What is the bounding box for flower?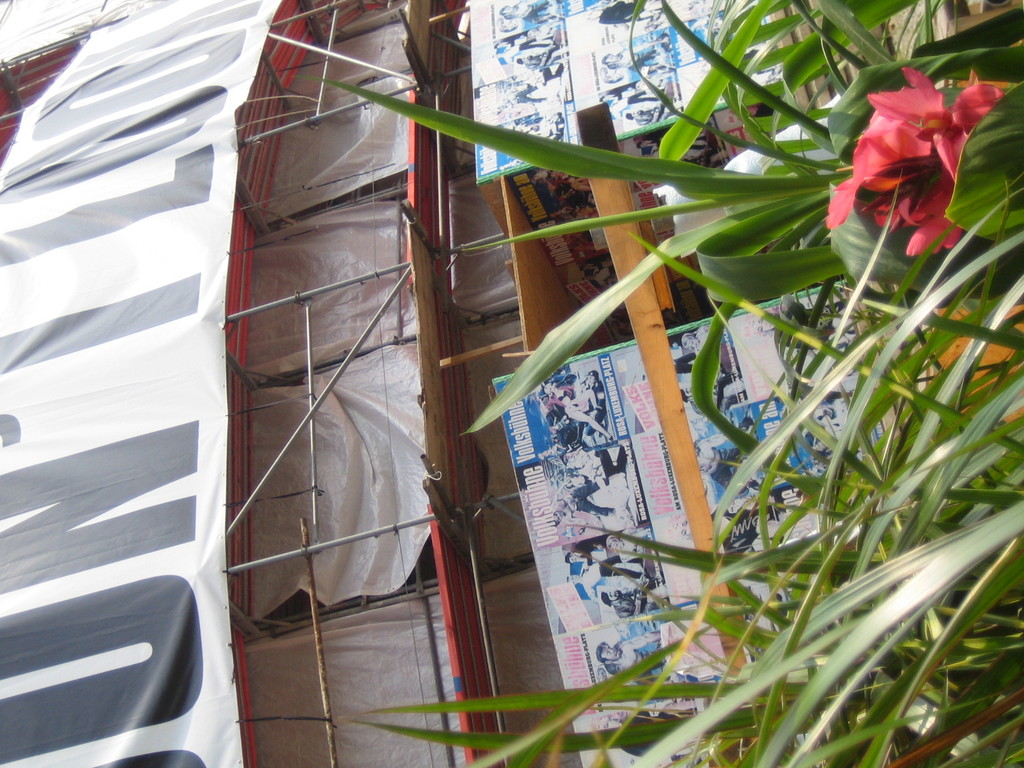
locate(833, 58, 980, 250).
